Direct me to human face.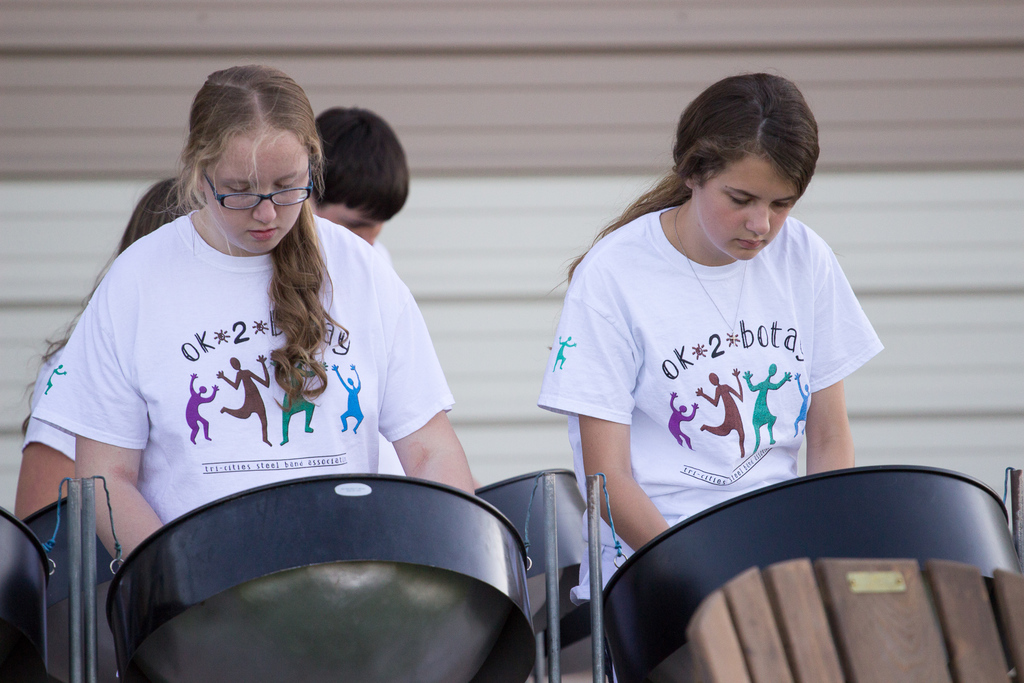
Direction: left=200, top=124, right=310, bottom=253.
